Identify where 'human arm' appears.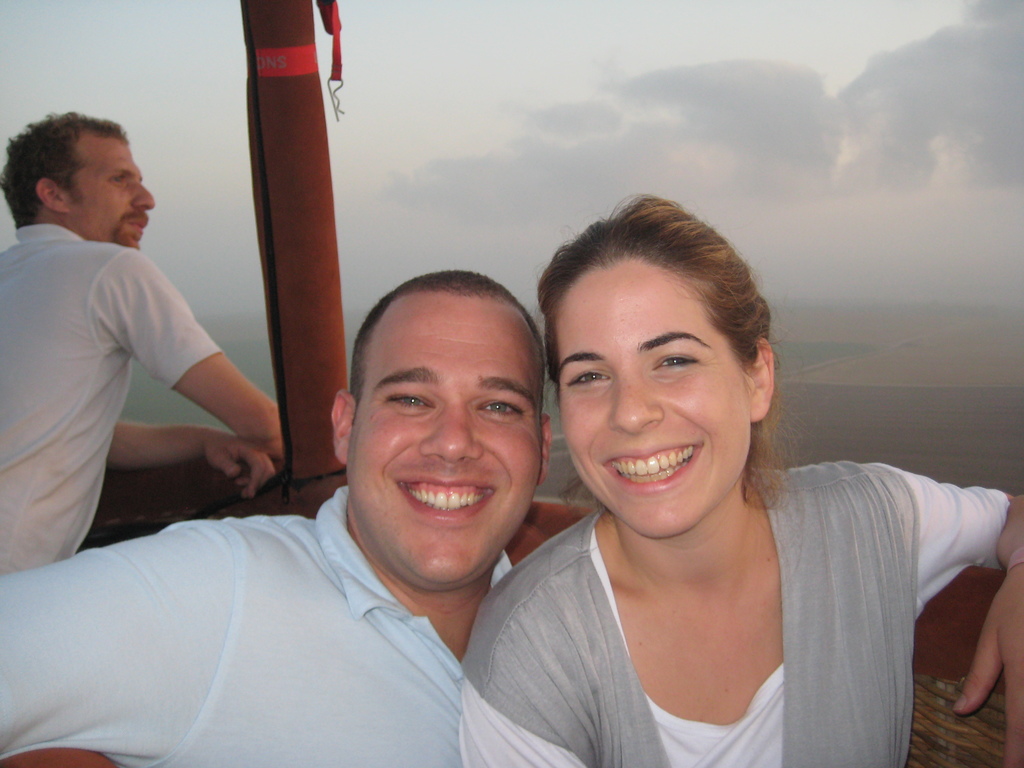
Appears at 462 590 596 767.
